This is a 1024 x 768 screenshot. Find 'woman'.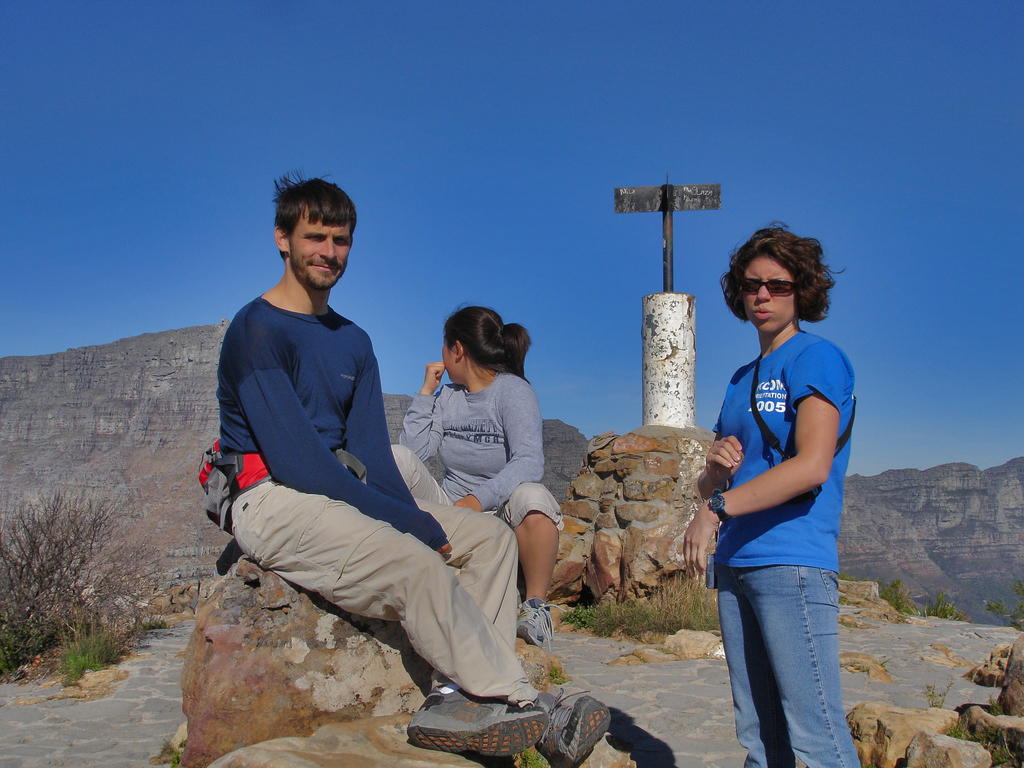
Bounding box: box=[682, 216, 869, 767].
